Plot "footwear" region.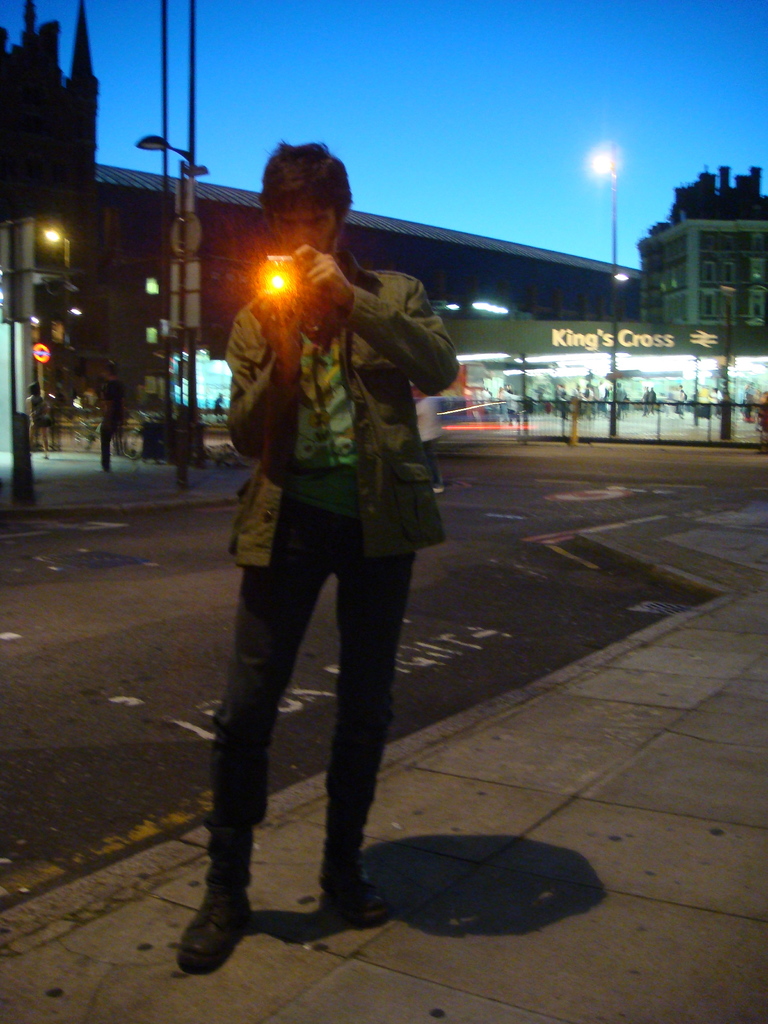
Plotted at crop(314, 874, 399, 929).
